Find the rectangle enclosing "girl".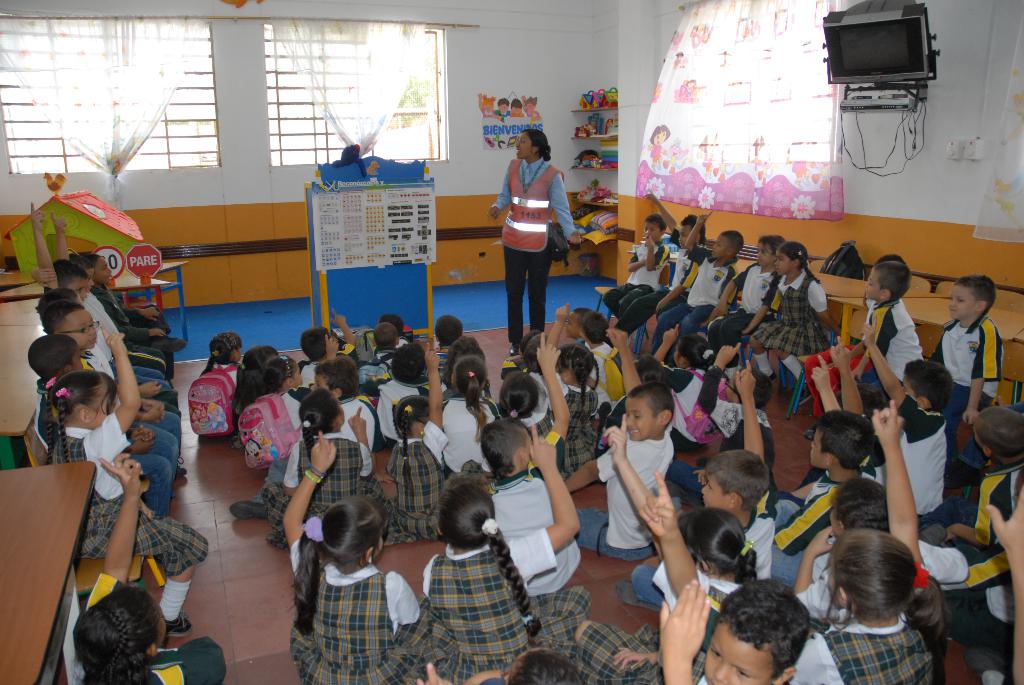
268, 389, 396, 552.
